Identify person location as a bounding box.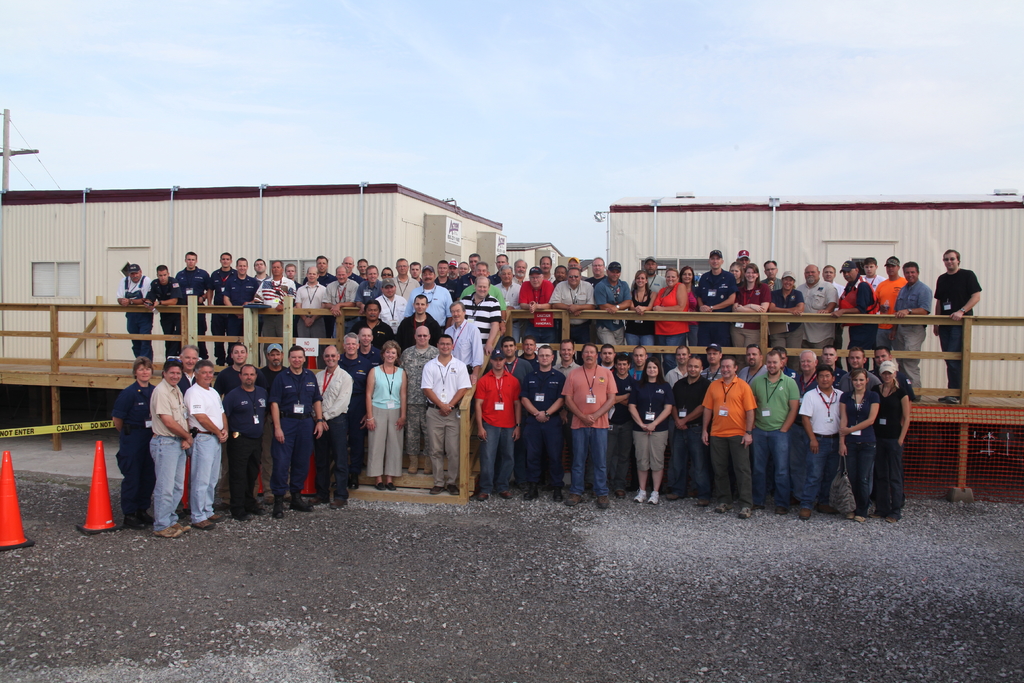
<bbox>550, 339, 579, 379</bbox>.
